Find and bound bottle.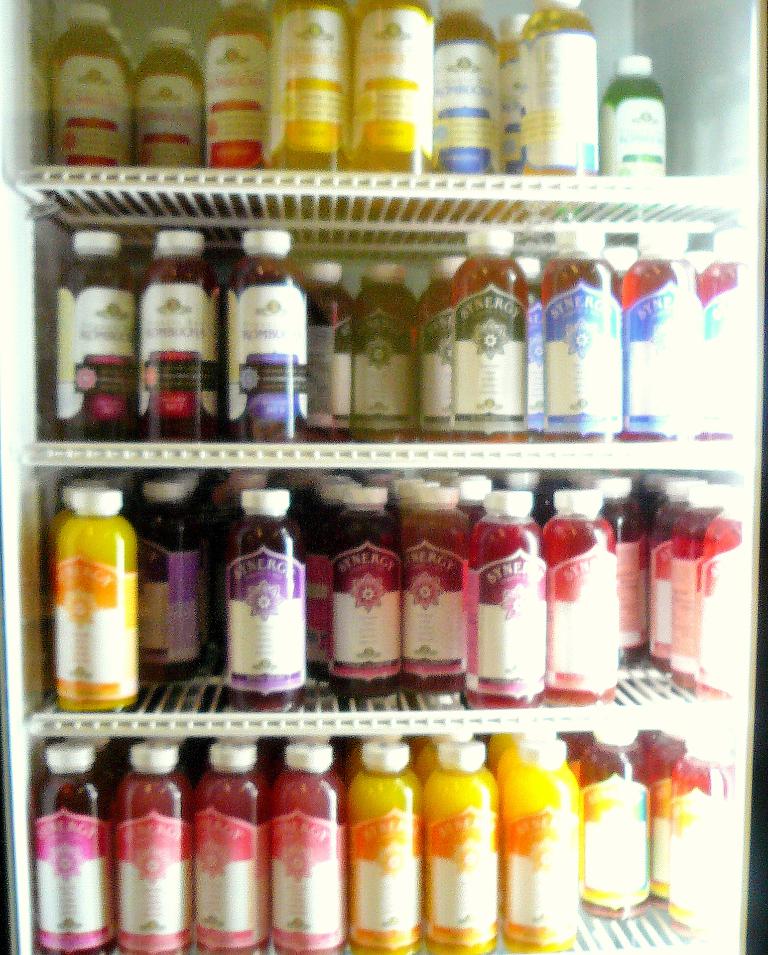
Bound: (496, 8, 527, 183).
